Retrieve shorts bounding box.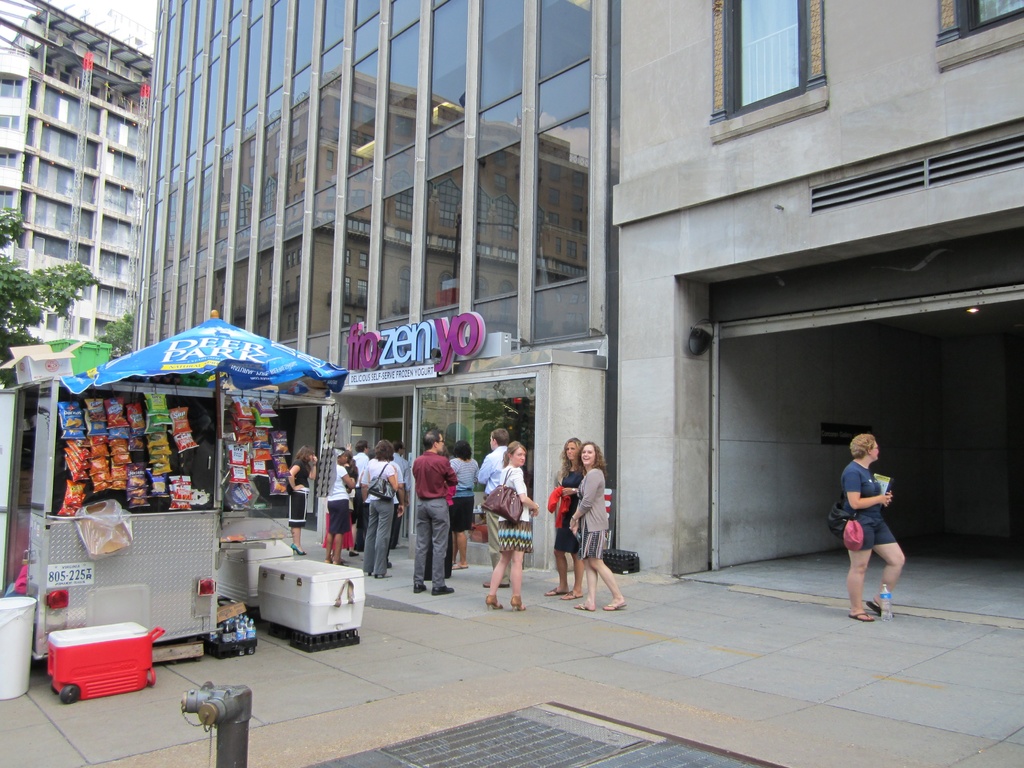
Bounding box: l=324, t=500, r=349, b=537.
